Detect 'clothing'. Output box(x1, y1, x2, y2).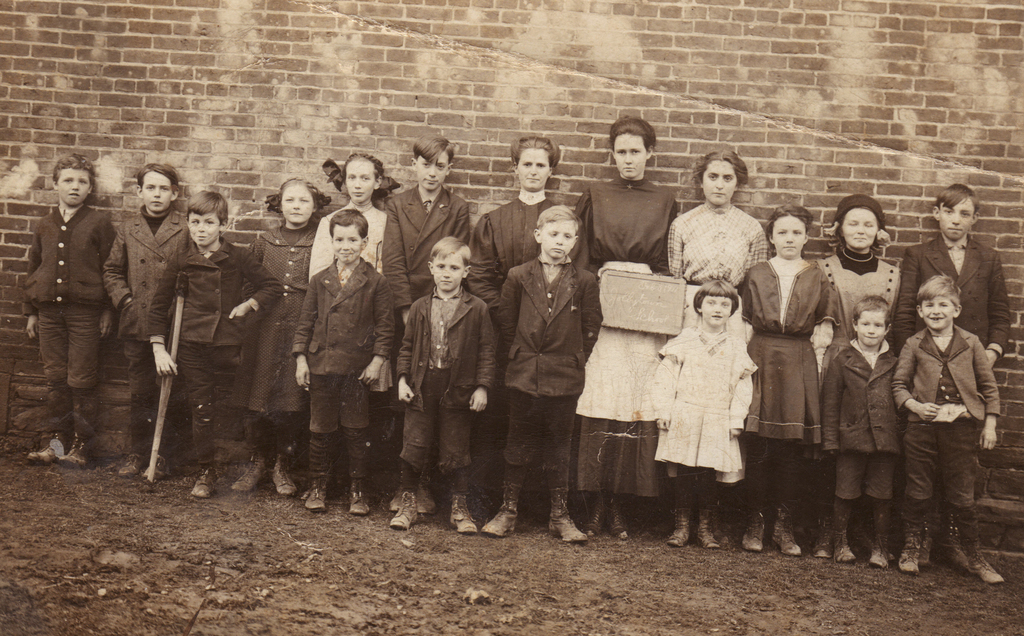
box(657, 311, 763, 478).
